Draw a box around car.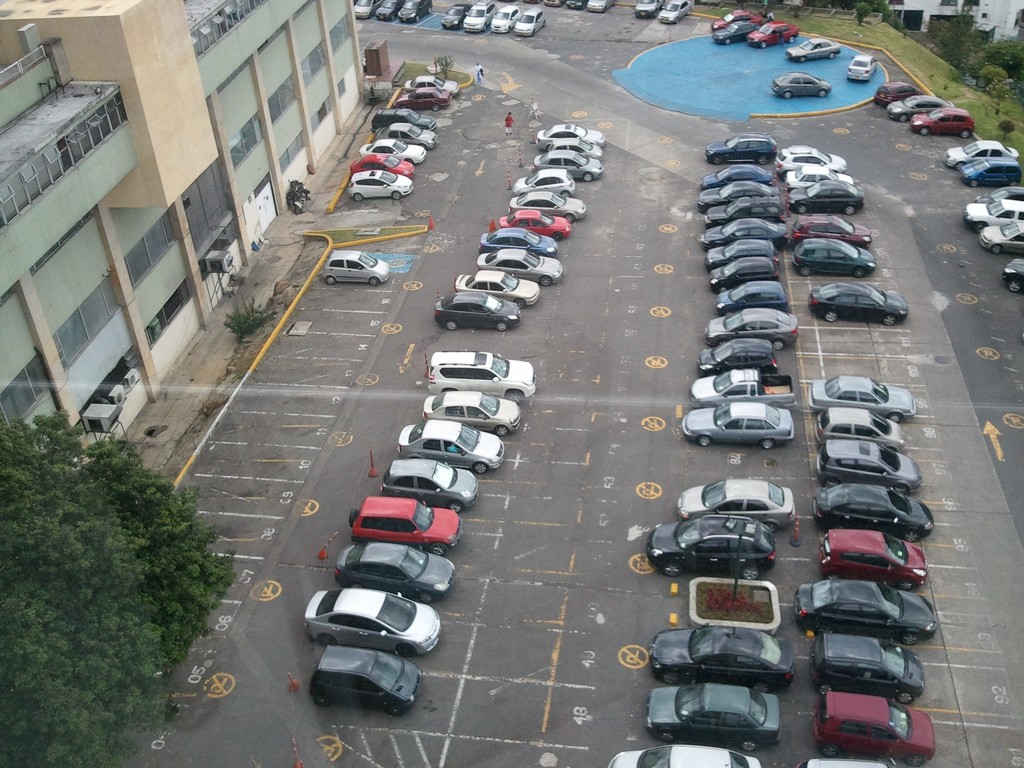
crop(503, 0, 509, 3).
